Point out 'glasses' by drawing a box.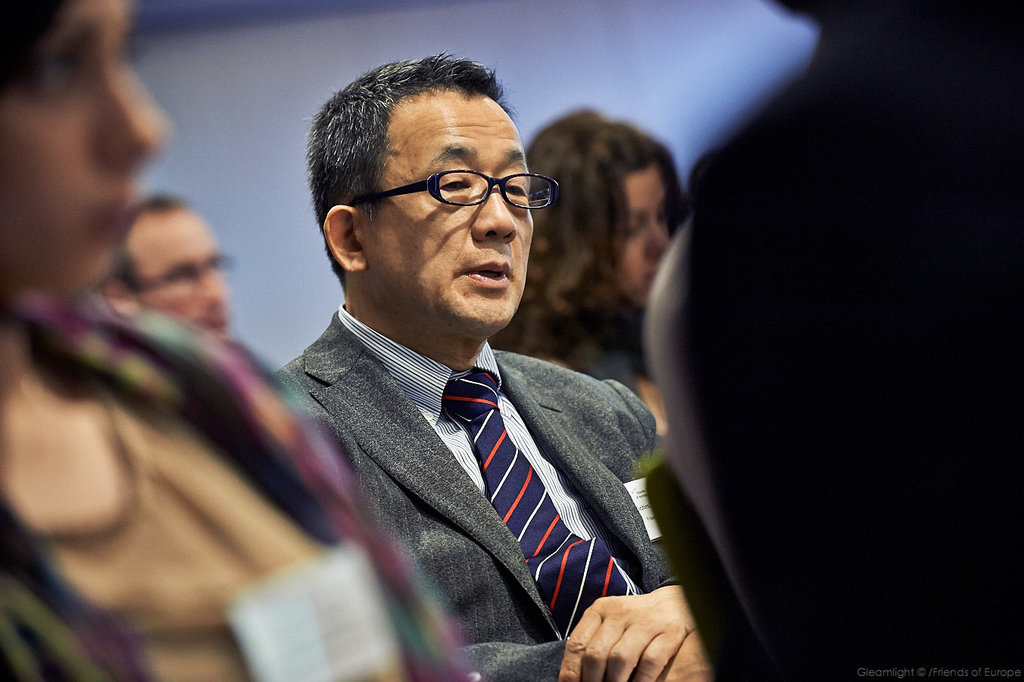
crop(351, 167, 560, 208).
